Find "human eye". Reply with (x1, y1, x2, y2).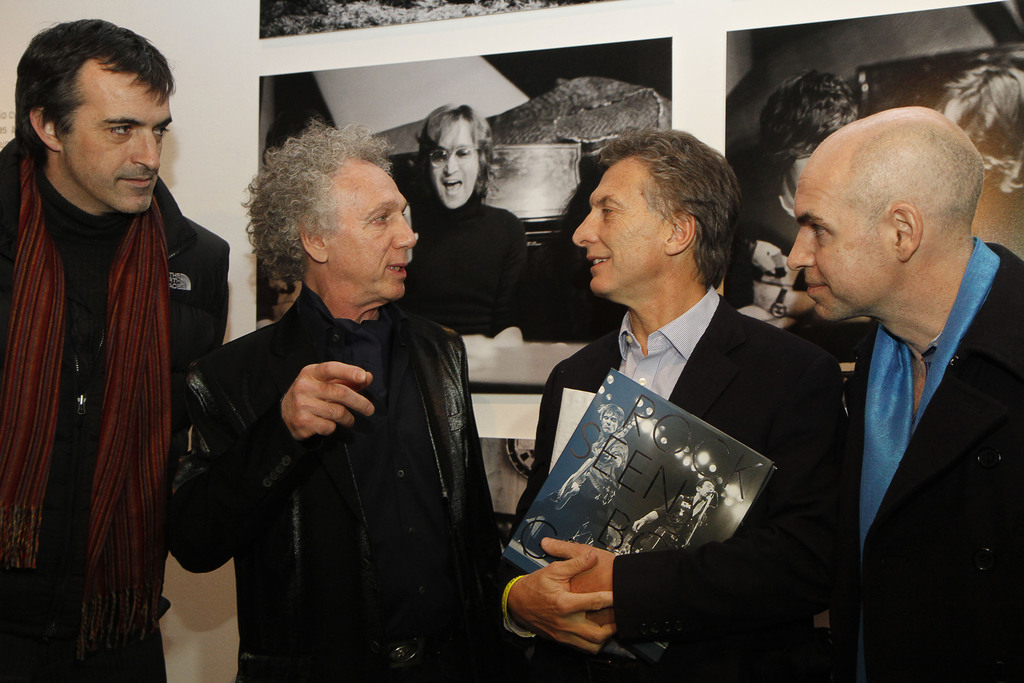
(372, 207, 394, 226).
